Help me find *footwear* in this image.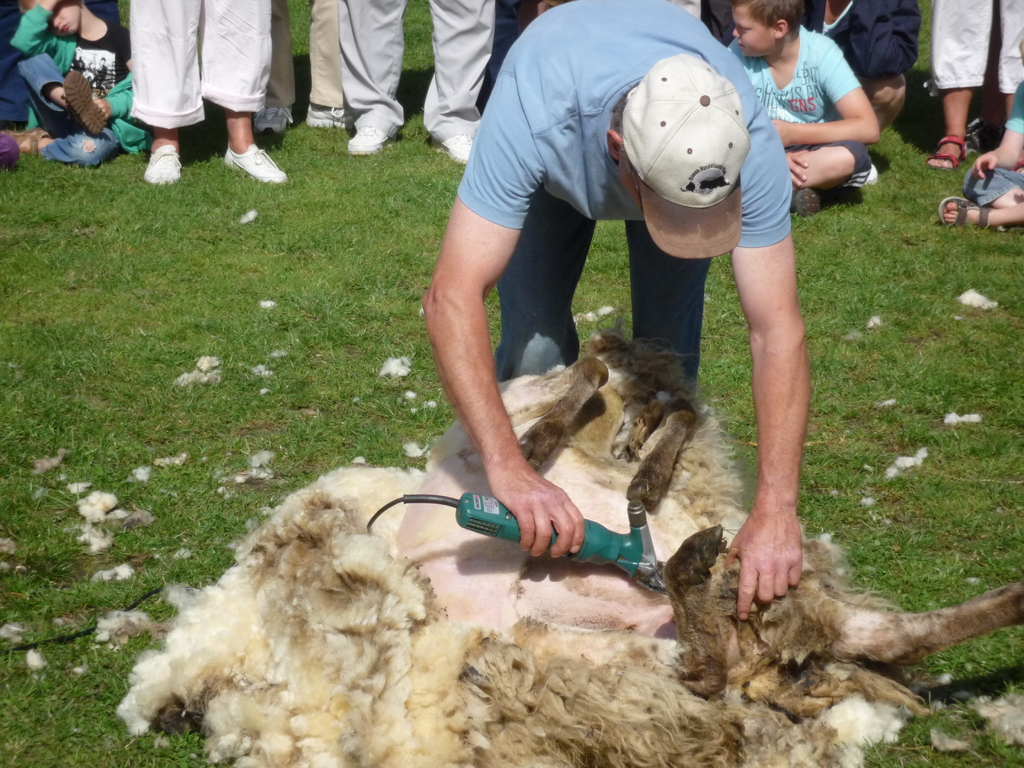
Found it: bbox=(252, 106, 296, 135).
